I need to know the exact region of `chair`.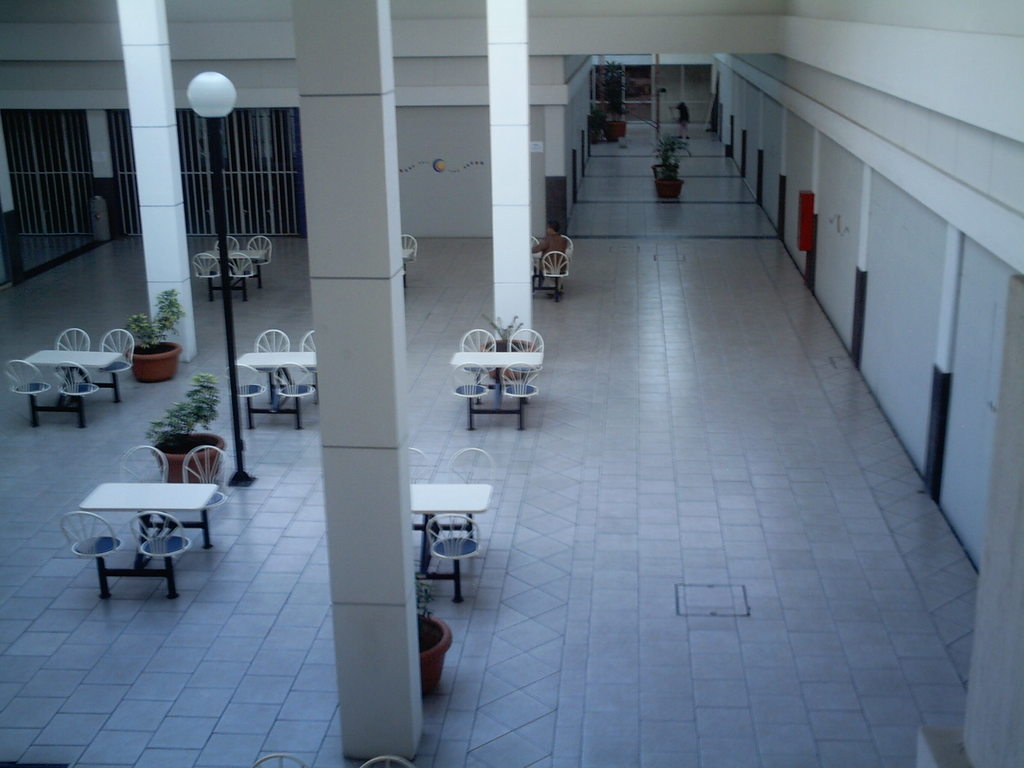
Region: [left=228, top=252, right=251, bottom=276].
